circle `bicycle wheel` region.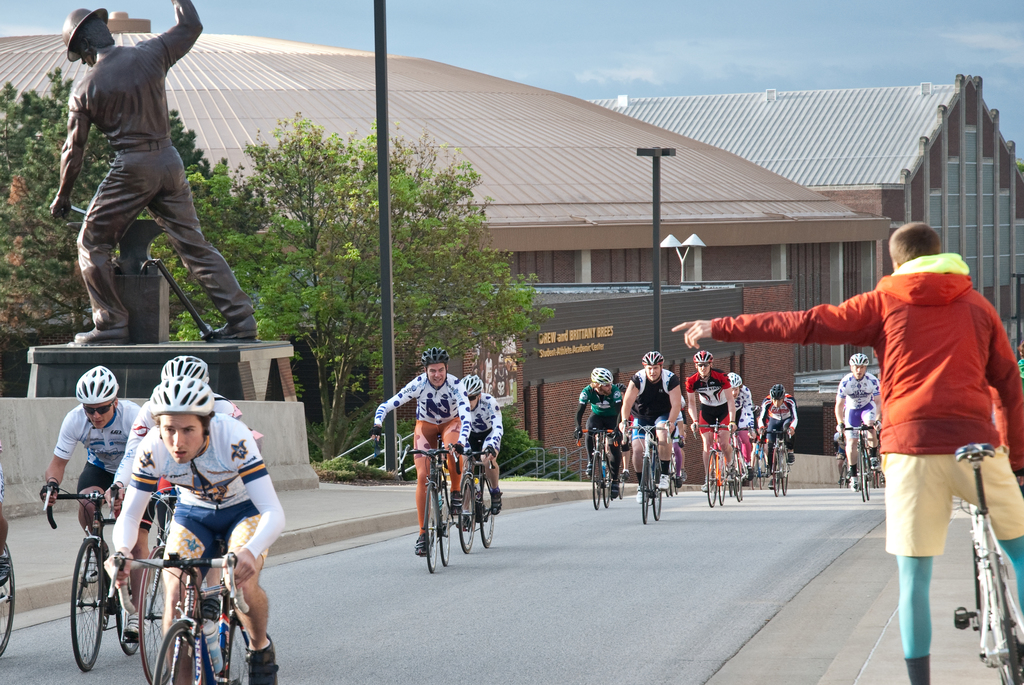
Region: l=867, t=451, r=874, b=499.
